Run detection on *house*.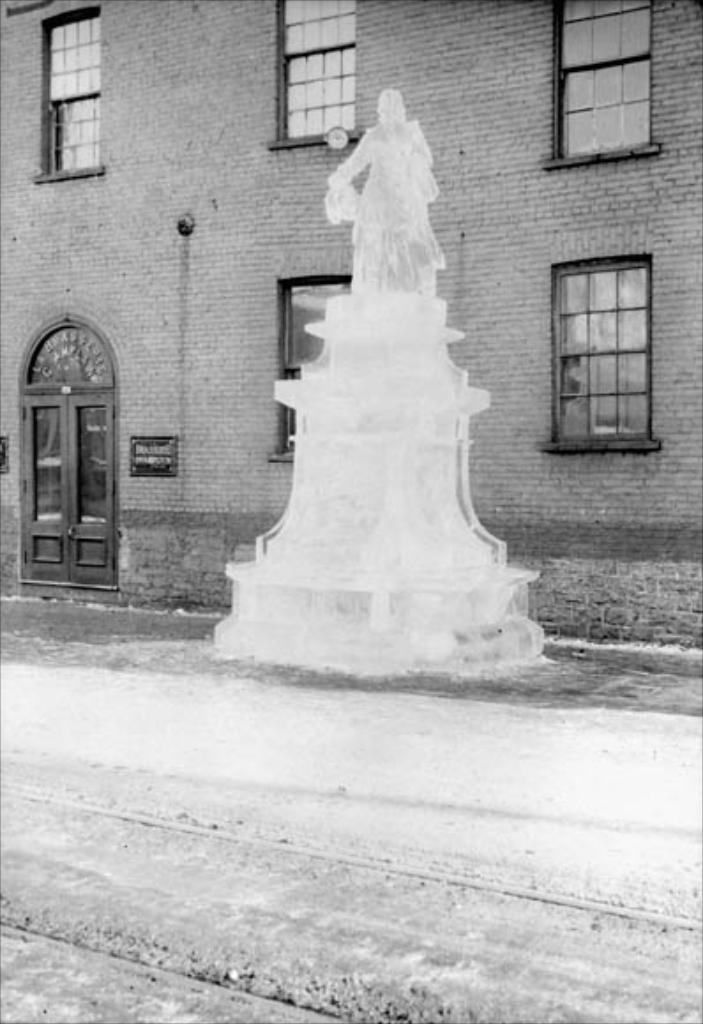
Result: rect(0, 0, 701, 650).
